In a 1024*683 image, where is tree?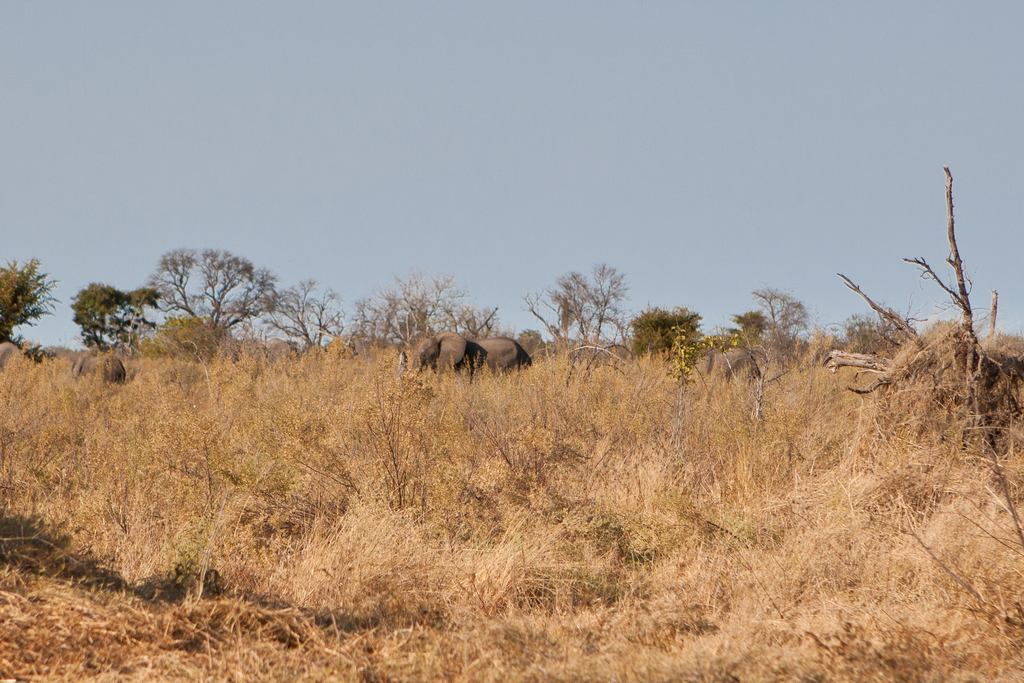
(left=0, top=256, right=56, bottom=341).
